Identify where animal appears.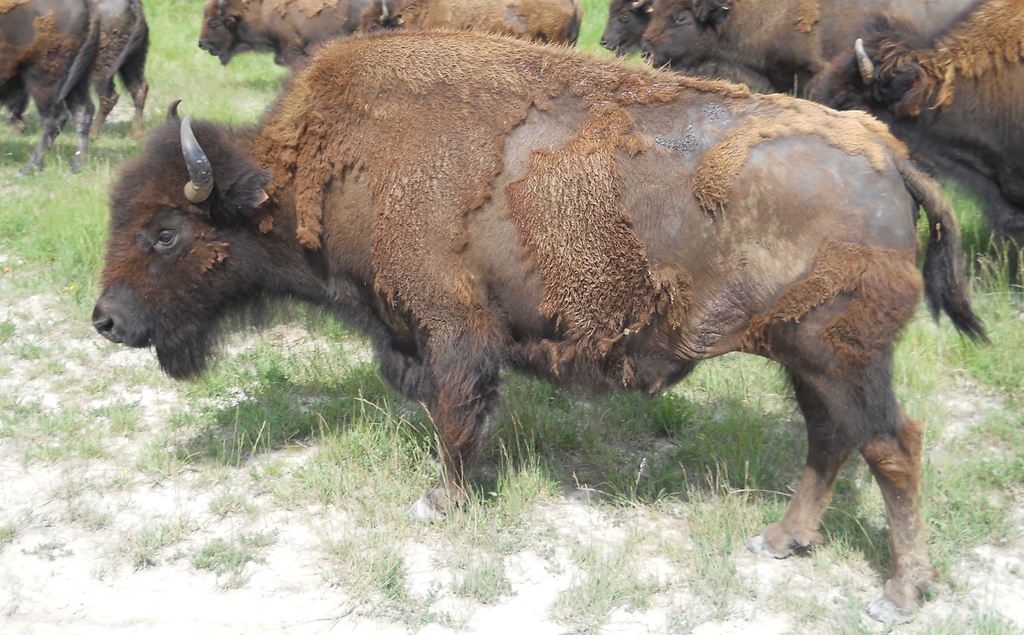
Appears at box=[90, 22, 990, 615].
